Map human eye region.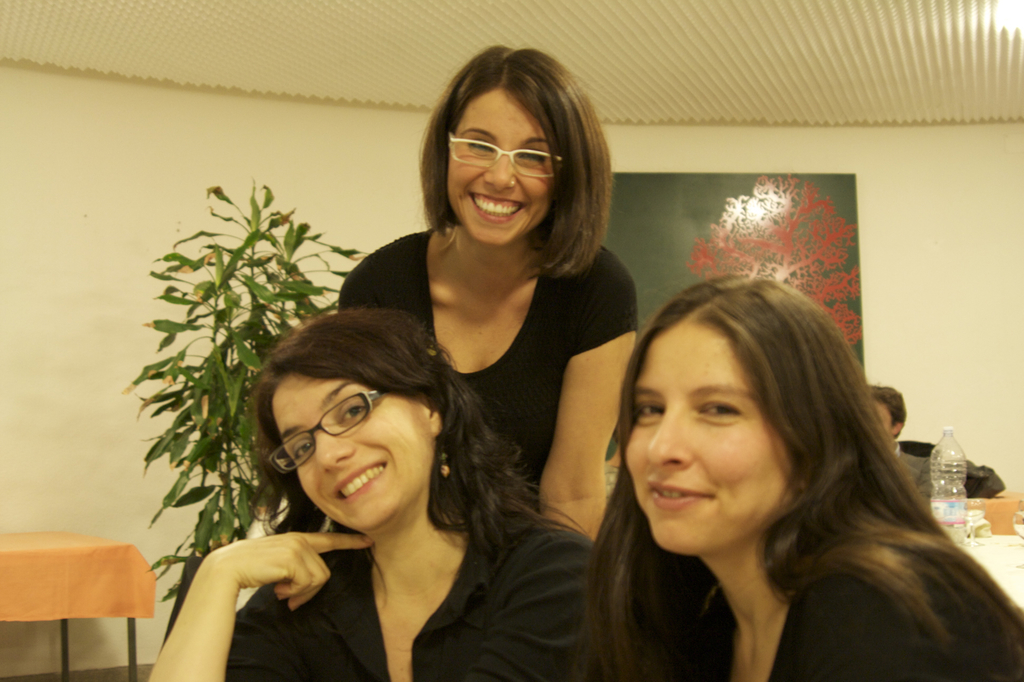
Mapped to [x1=518, y1=149, x2=545, y2=162].
